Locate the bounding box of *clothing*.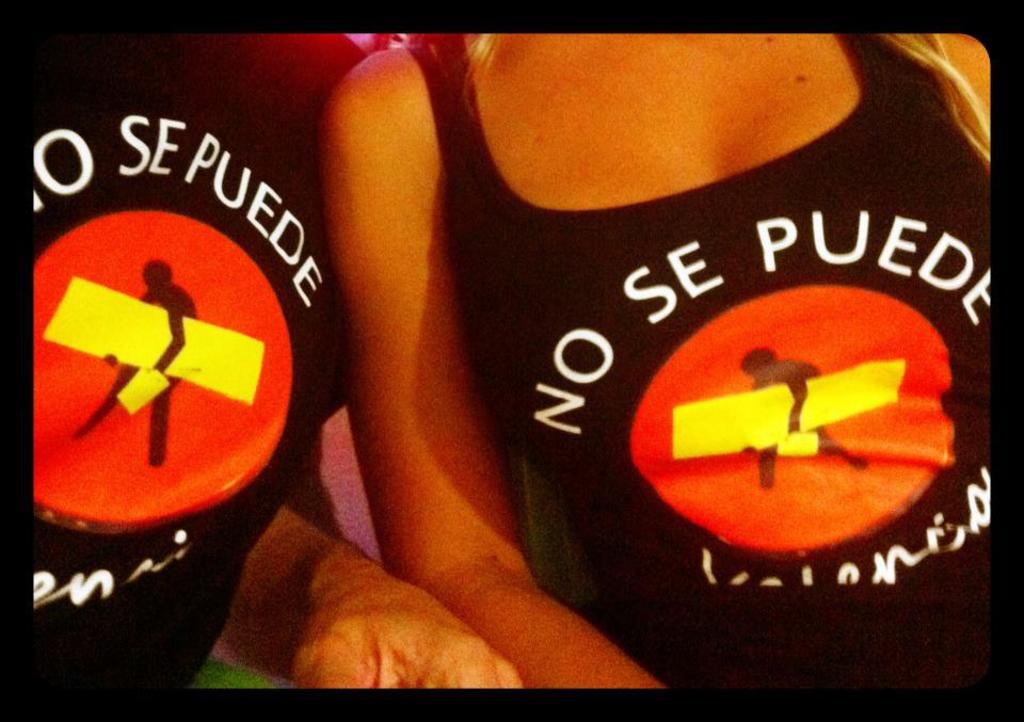
Bounding box: detection(309, 28, 997, 701).
